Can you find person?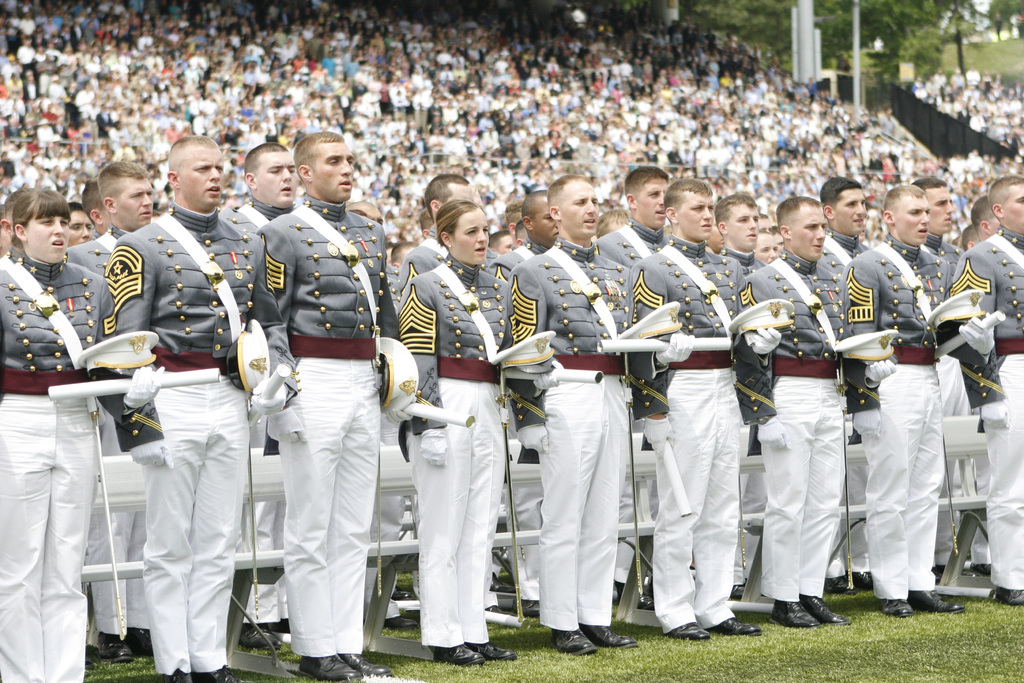
Yes, bounding box: 596/208/625/241.
